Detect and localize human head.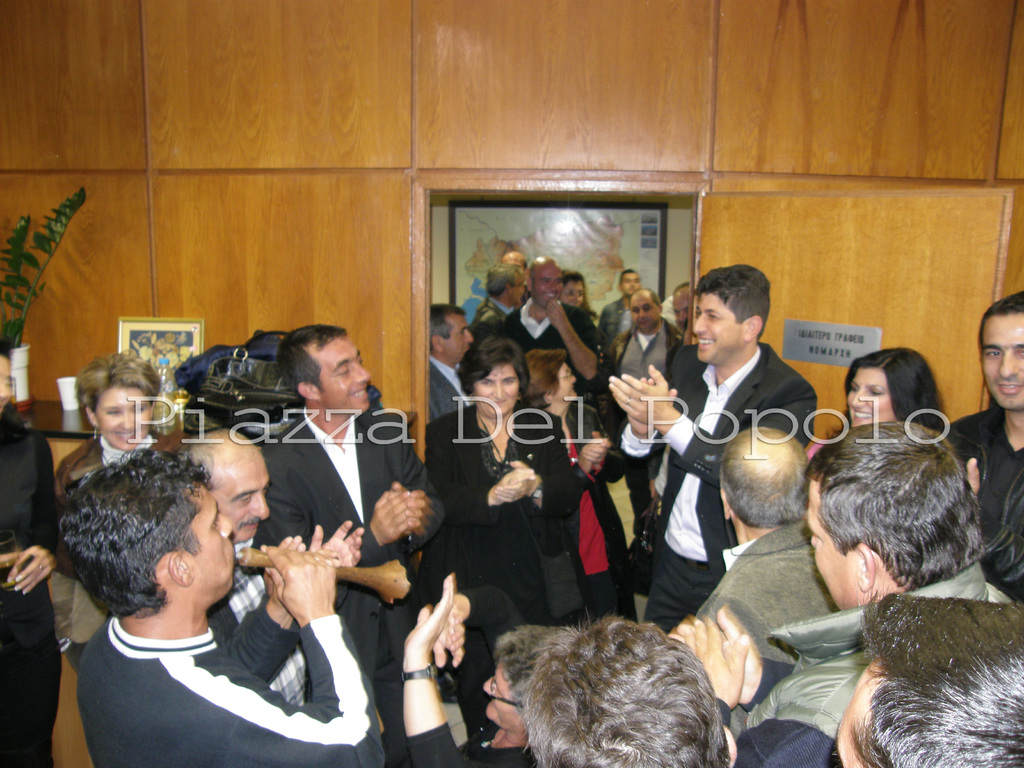
Localized at bbox=(717, 424, 808, 532).
